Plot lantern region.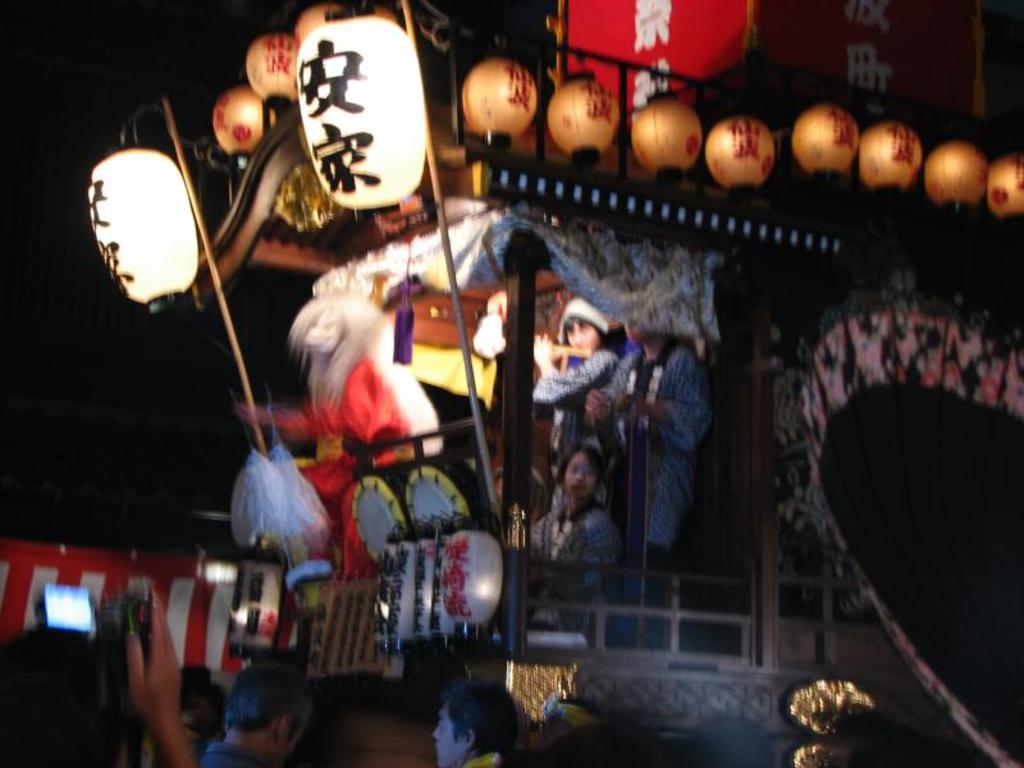
Plotted at pyautogui.locateOnScreen(920, 142, 988, 224).
